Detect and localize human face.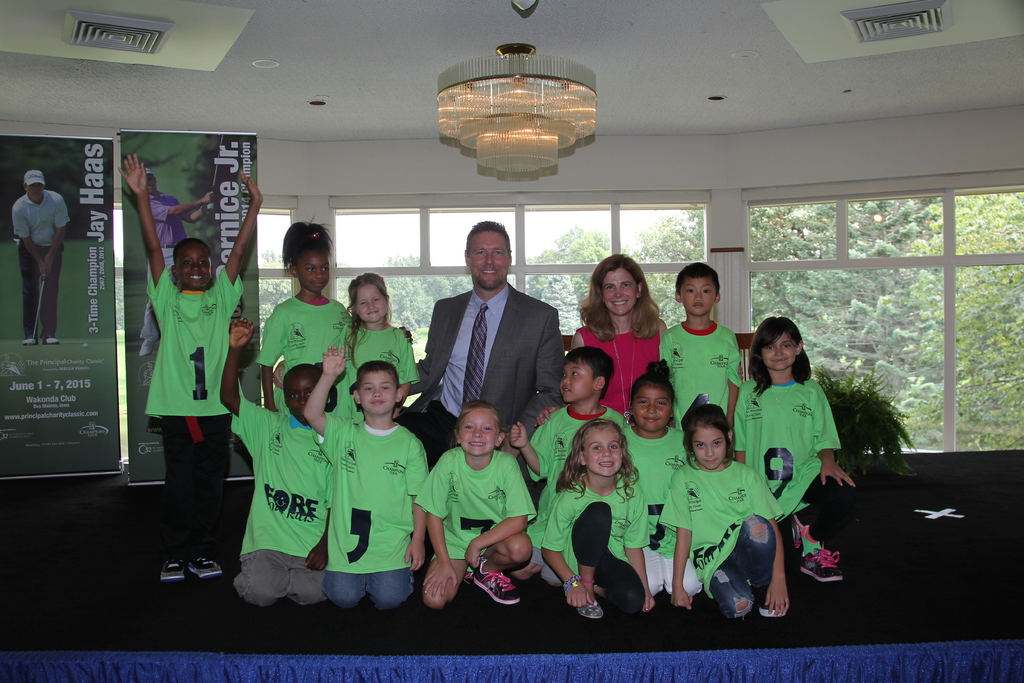
Localized at BBox(580, 424, 623, 477).
